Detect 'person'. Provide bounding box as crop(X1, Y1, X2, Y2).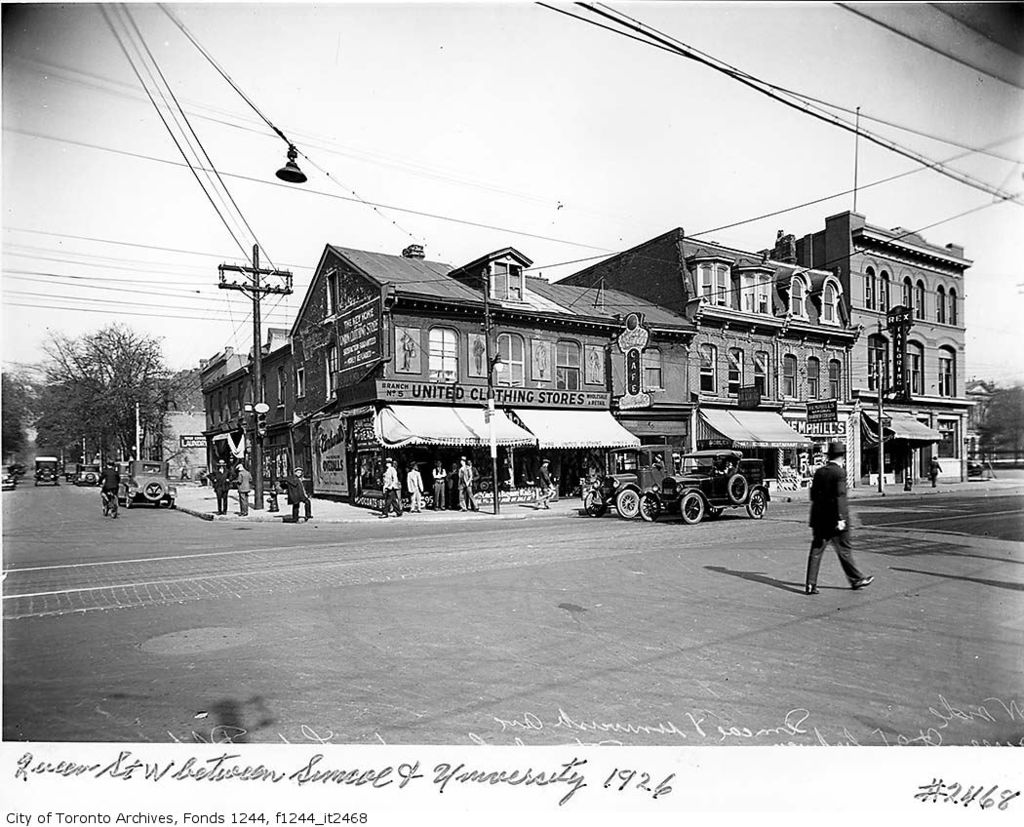
crop(380, 456, 403, 519).
